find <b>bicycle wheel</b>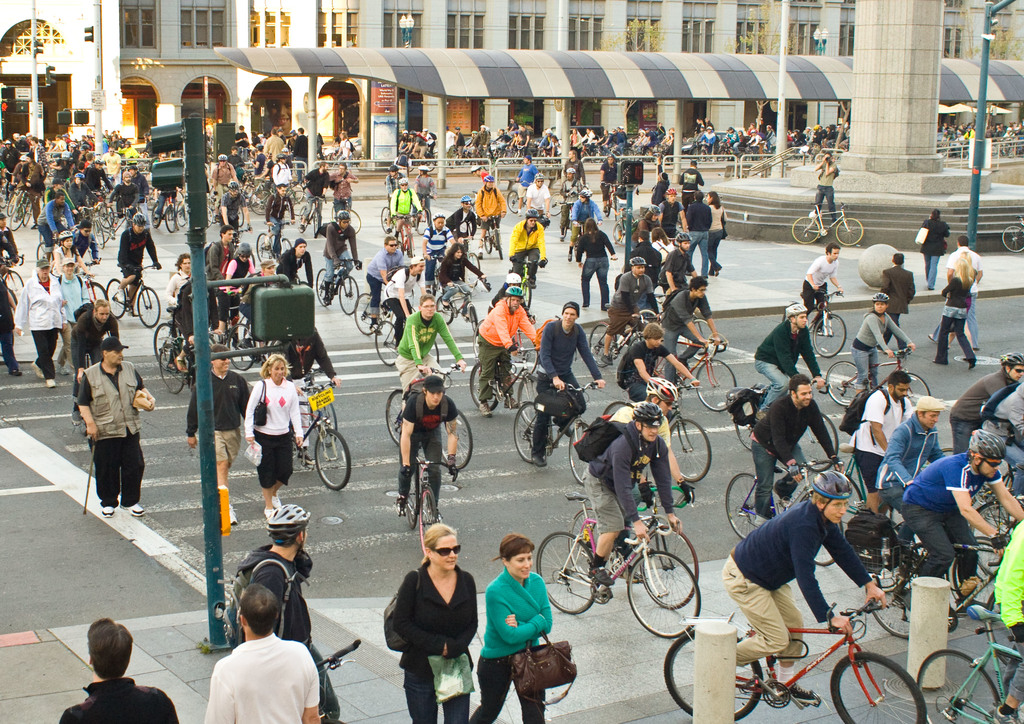
93:215:109:245
